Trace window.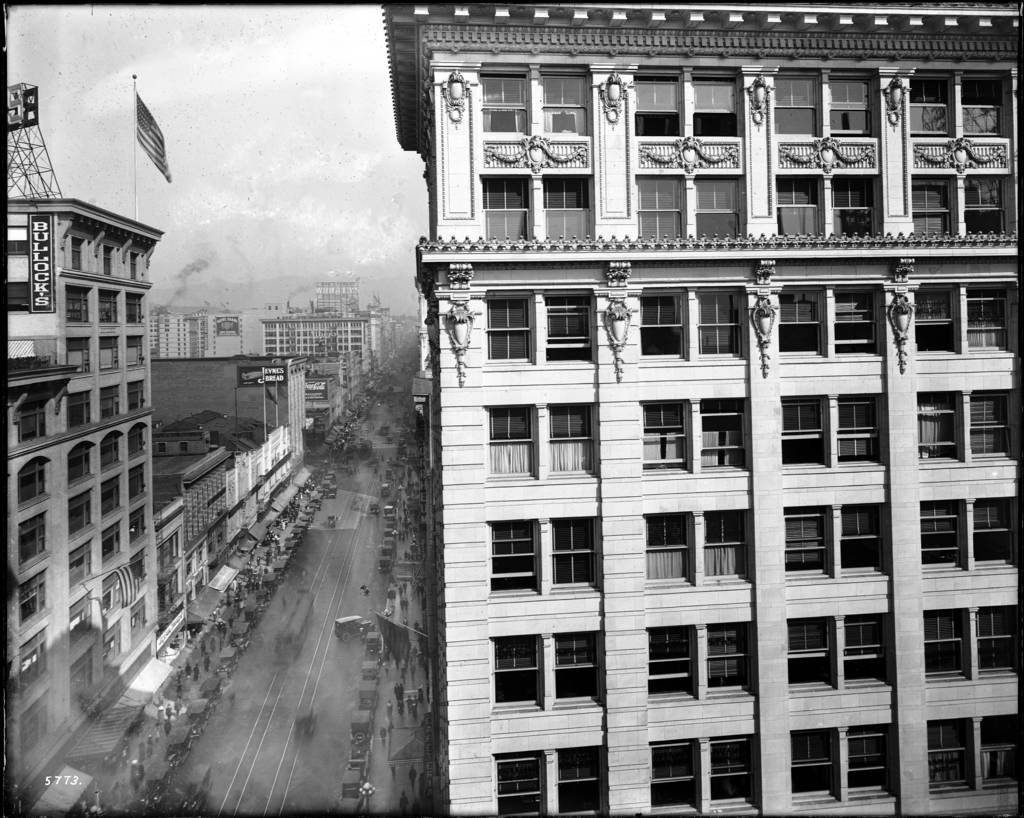
Traced to select_region(913, 282, 954, 352).
